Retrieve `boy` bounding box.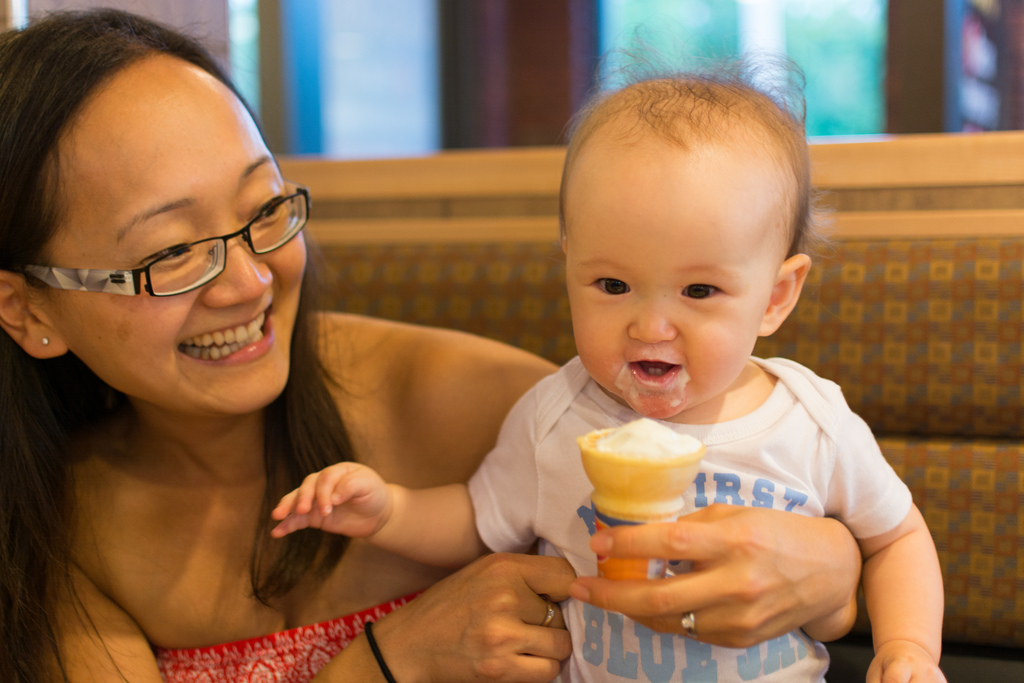
Bounding box: <region>398, 86, 937, 661</region>.
